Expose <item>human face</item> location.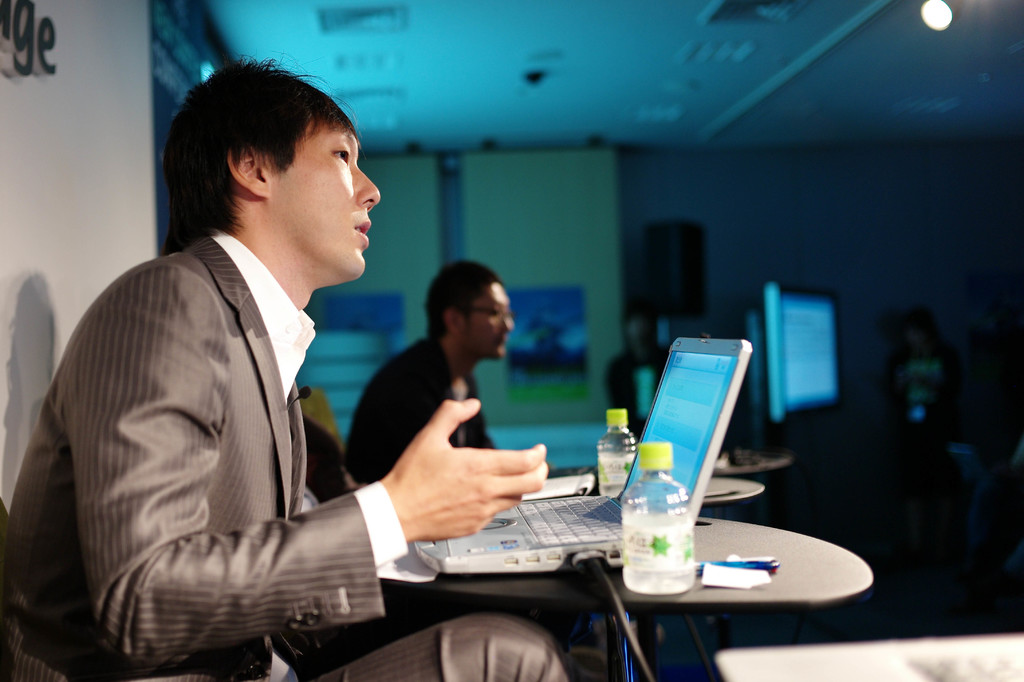
Exposed at pyautogui.locateOnScreen(266, 126, 382, 275).
